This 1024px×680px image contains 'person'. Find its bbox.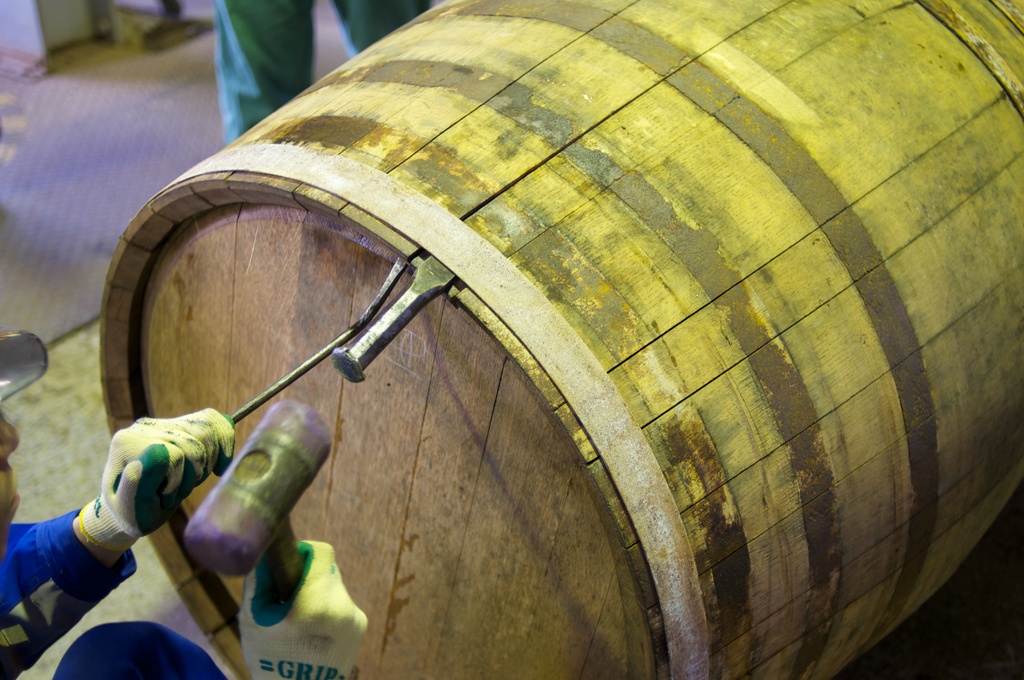
bbox=(208, 0, 433, 155).
